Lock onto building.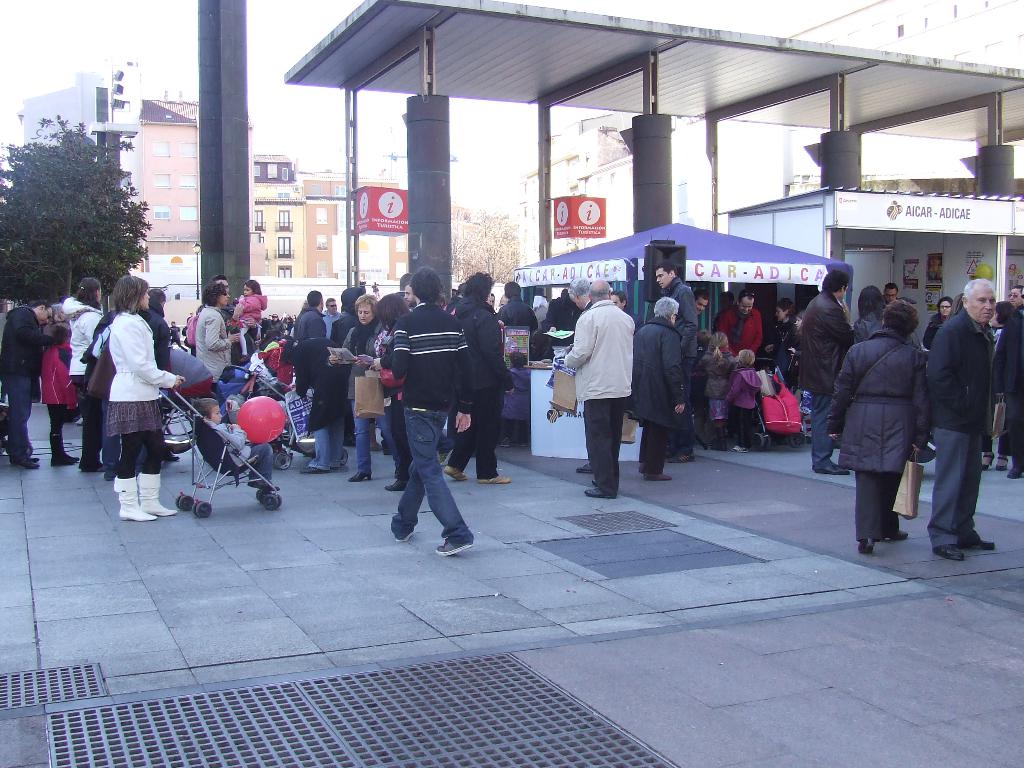
Locked: 136, 93, 196, 257.
